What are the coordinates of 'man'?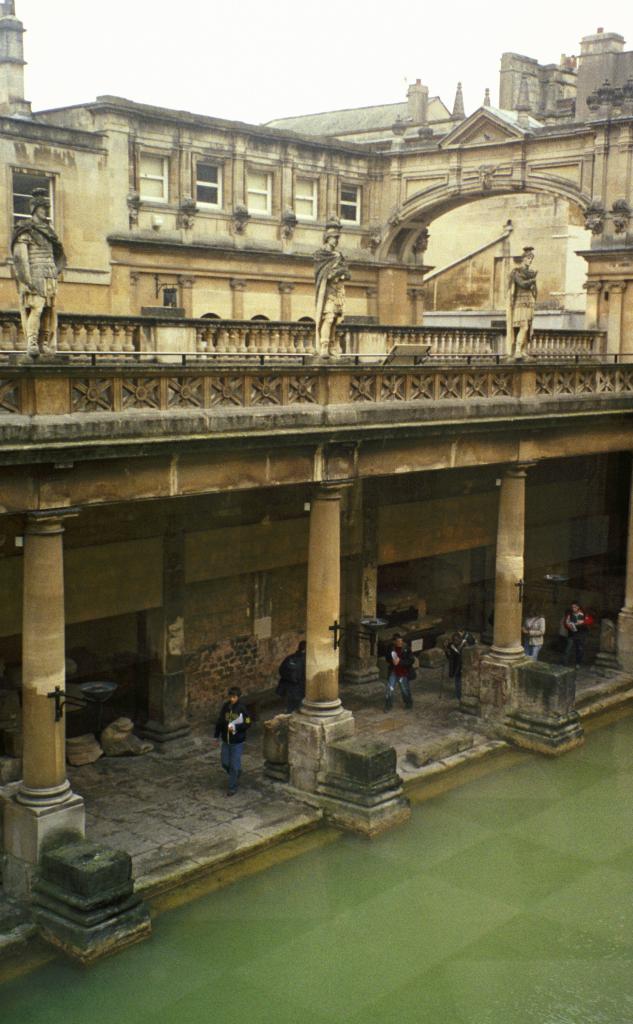
{"left": 450, "top": 618, "right": 473, "bottom": 691}.
